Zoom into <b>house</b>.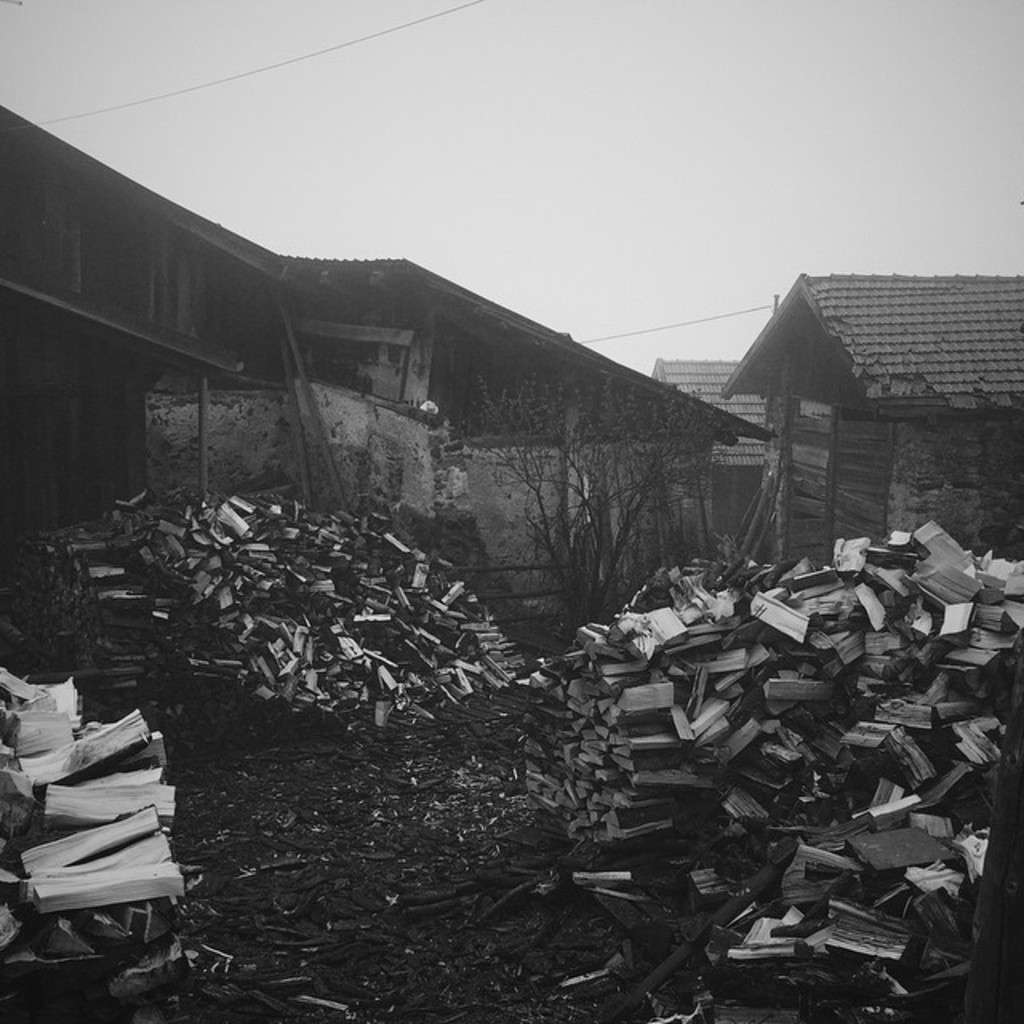
Zoom target: BBox(722, 269, 1022, 570).
